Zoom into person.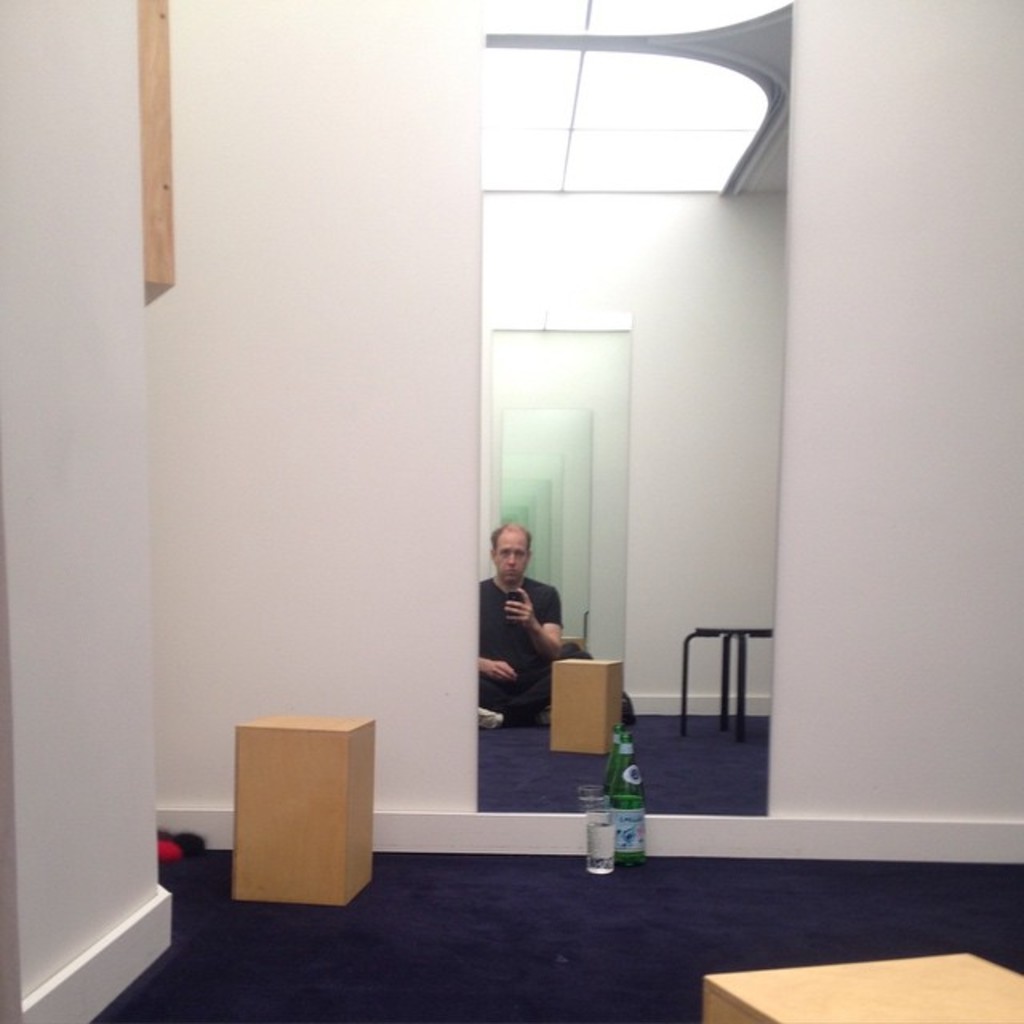
Zoom target: Rect(482, 510, 568, 747).
